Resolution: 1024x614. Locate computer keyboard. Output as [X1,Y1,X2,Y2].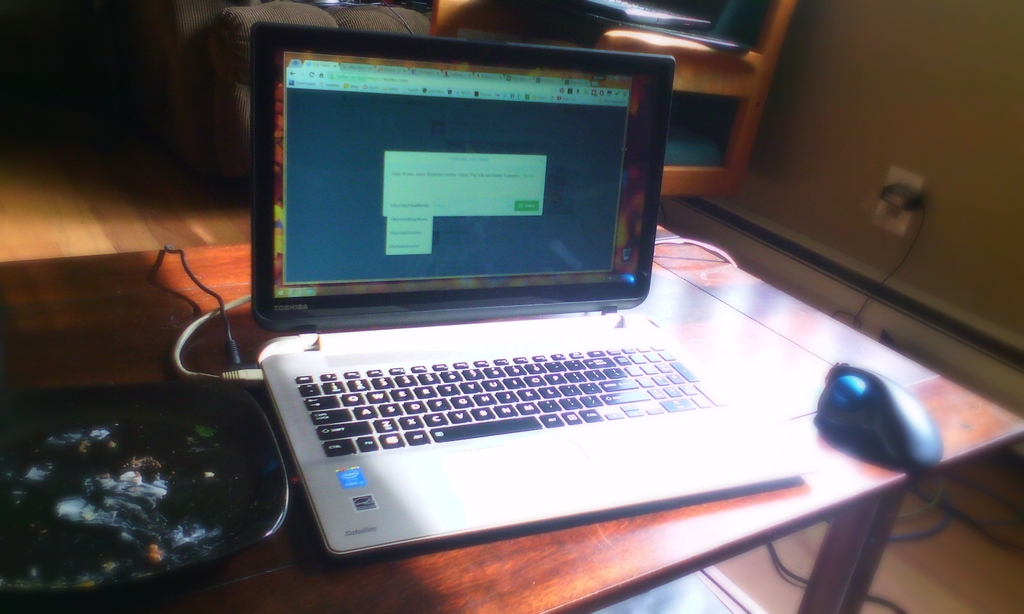
[287,342,733,459].
